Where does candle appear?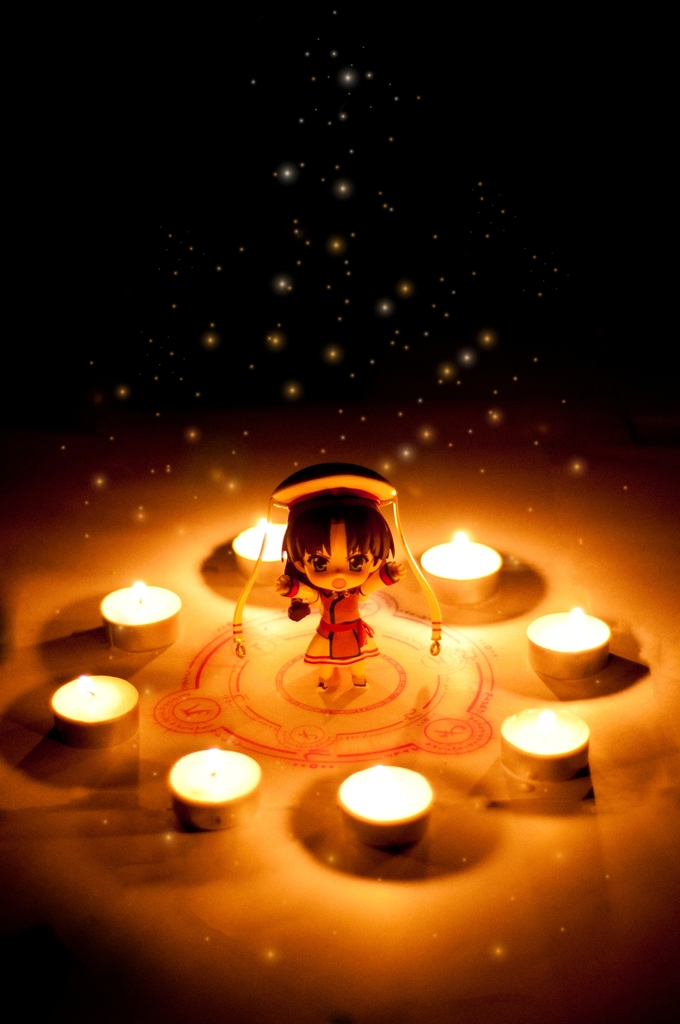
Appears at pyautogui.locateOnScreen(340, 762, 429, 855).
